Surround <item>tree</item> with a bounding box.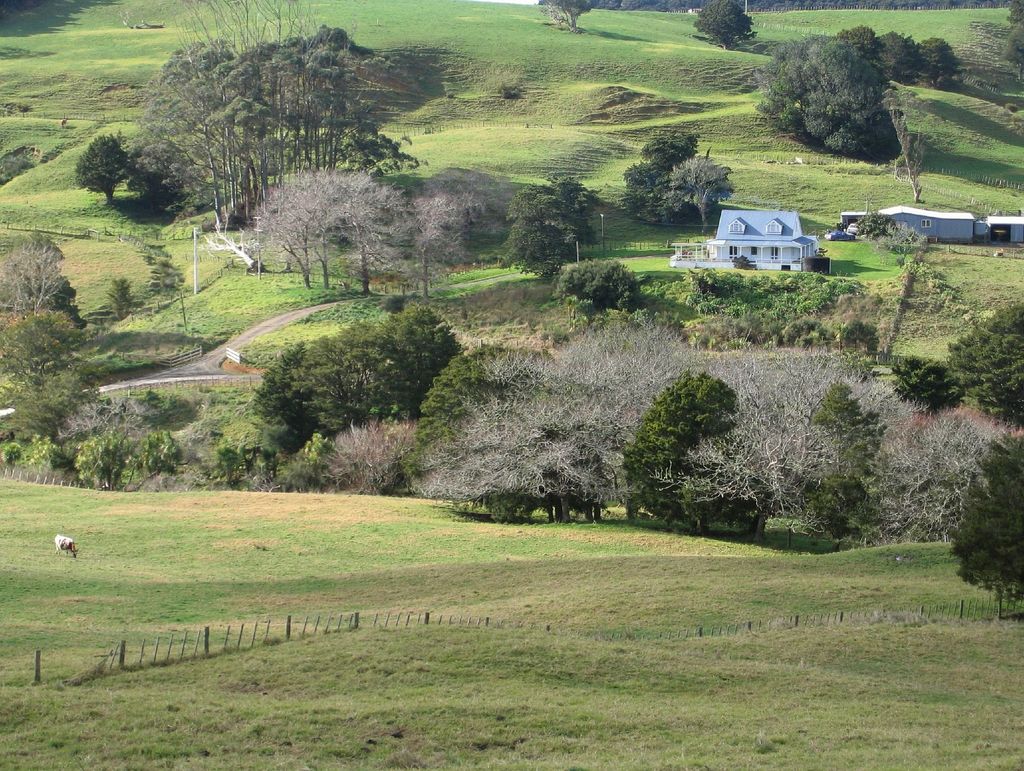
x1=882 y1=88 x2=930 y2=204.
